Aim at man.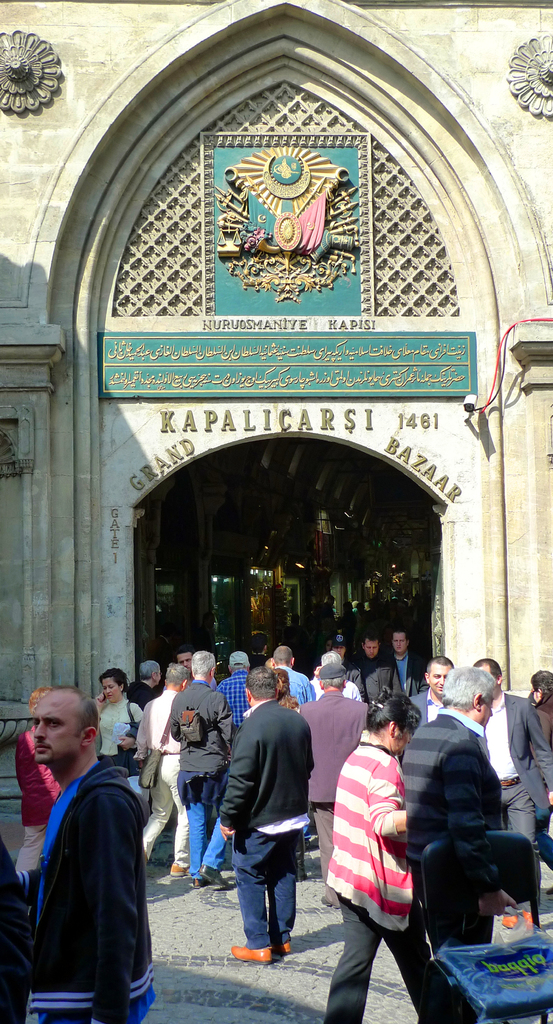
Aimed at [469, 655, 552, 939].
